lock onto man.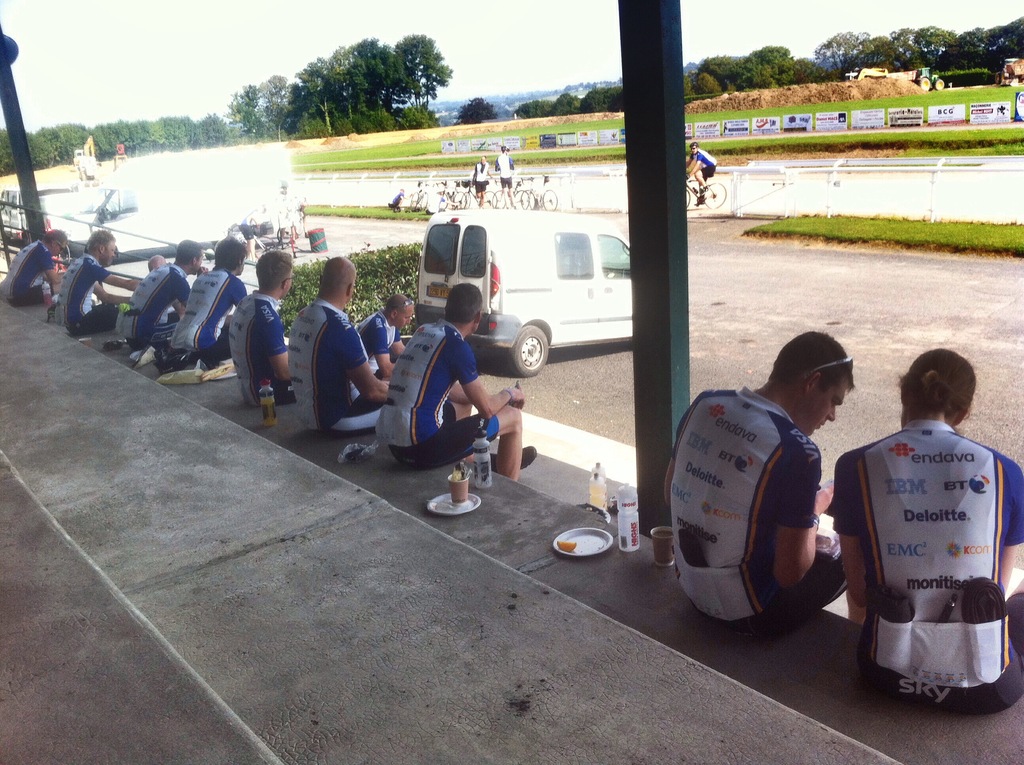
Locked: (170, 233, 260, 367).
